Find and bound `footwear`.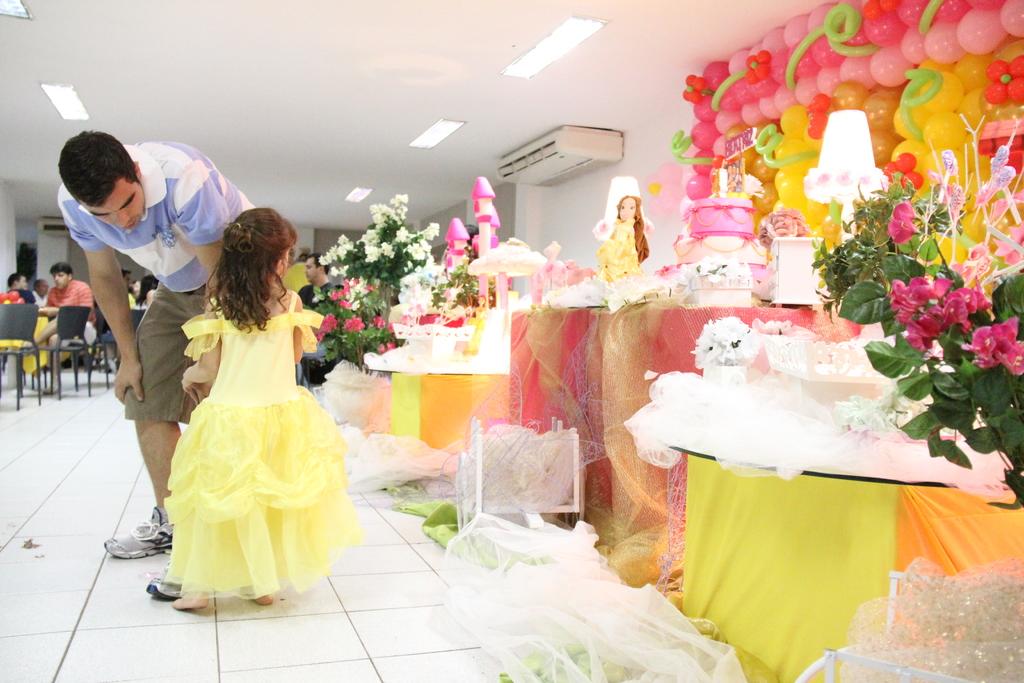
Bound: [x1=141, y1=560, x2=181, y2=600].
